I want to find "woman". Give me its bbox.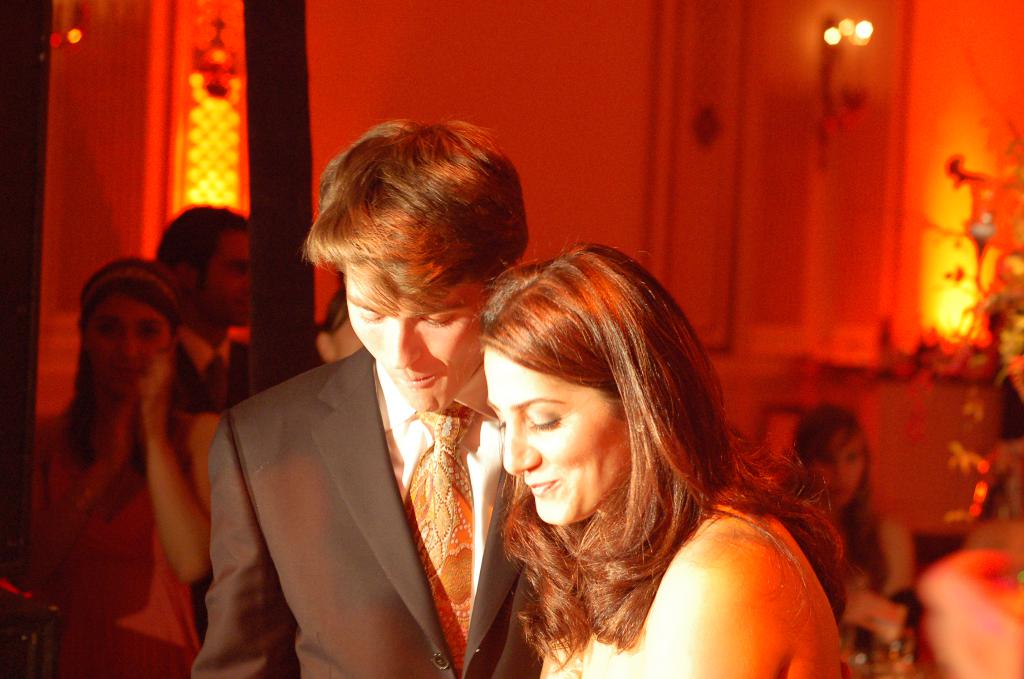
bbox(412, 222, 867, 674).
